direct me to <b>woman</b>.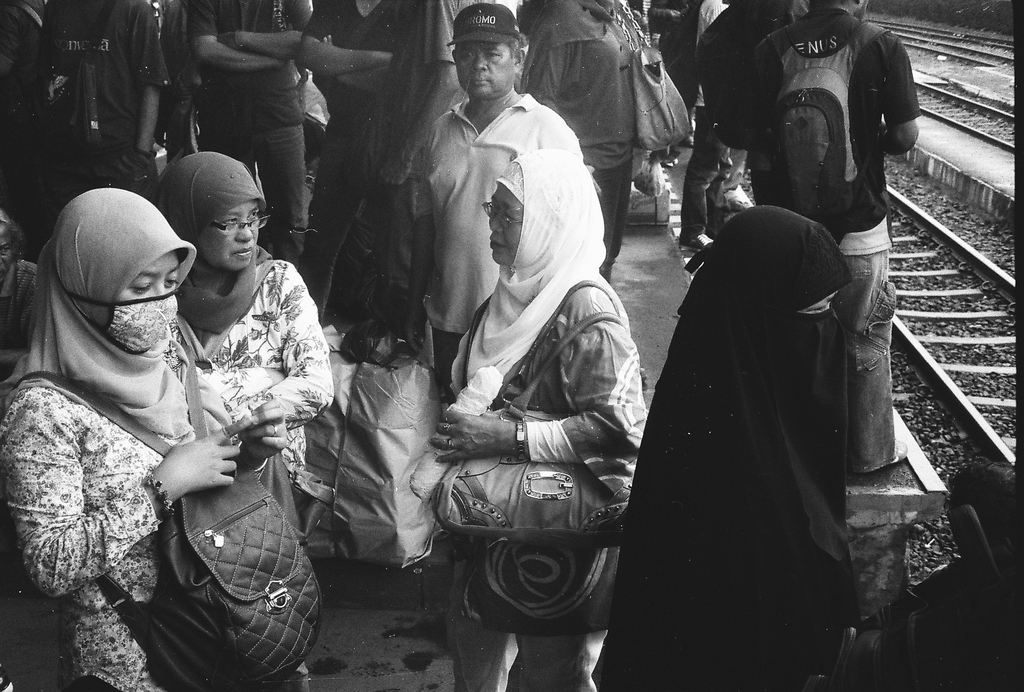
Direction: [147, 151, 330, 691].
